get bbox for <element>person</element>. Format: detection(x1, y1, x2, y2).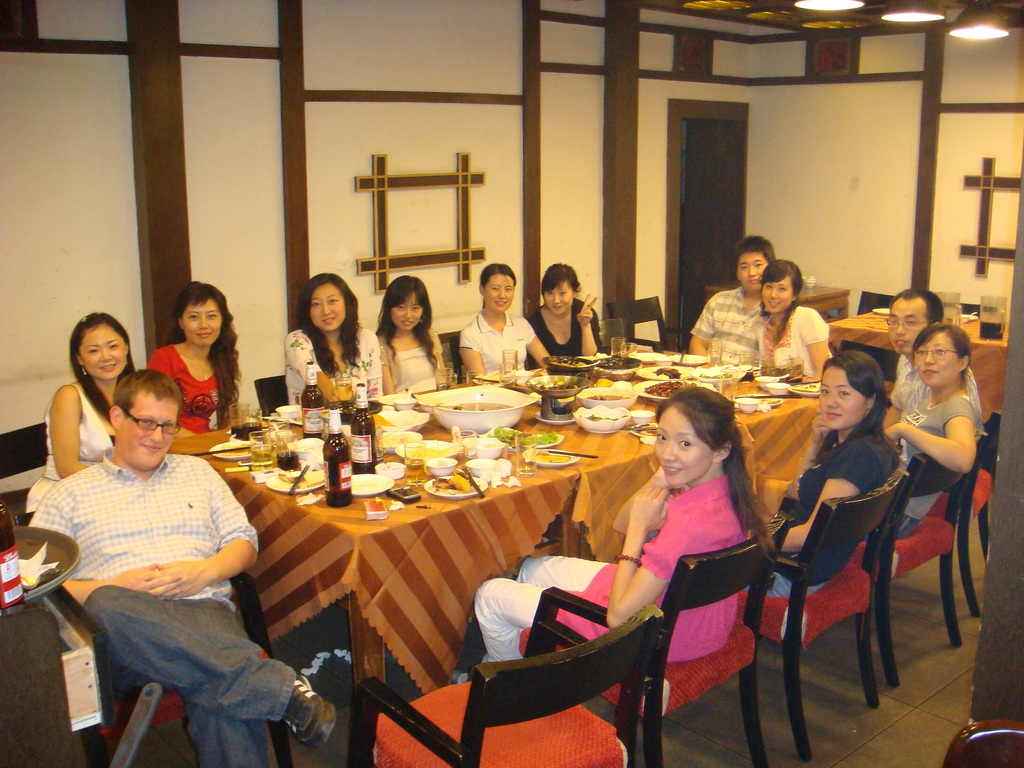
detection(473, 385, 774, 672).
